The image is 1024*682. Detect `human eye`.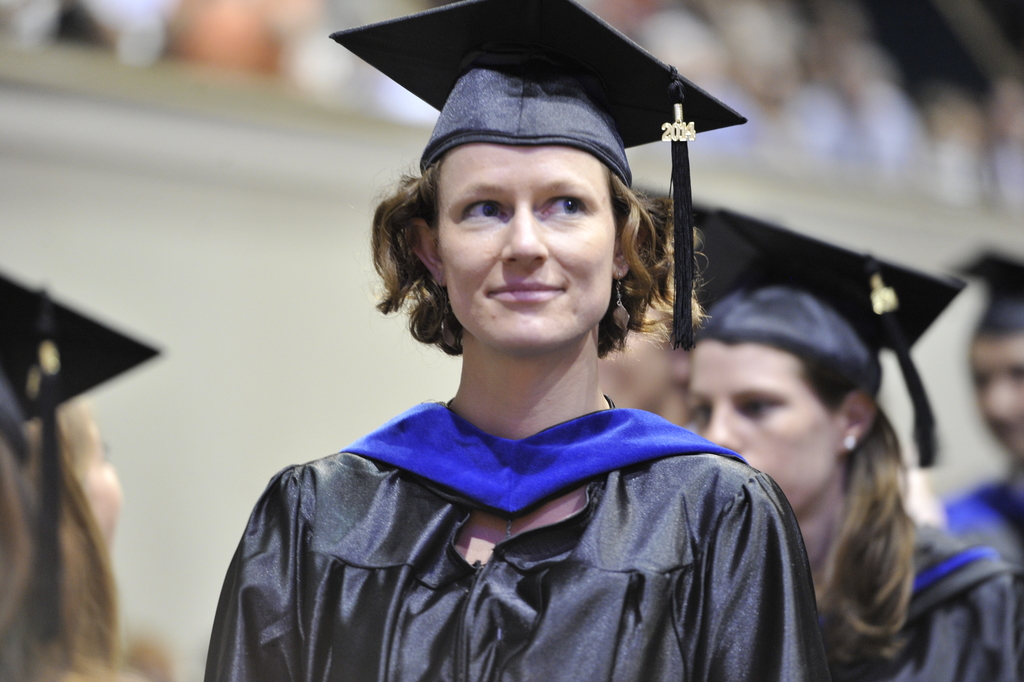
Detection: locate(538, 189, 592, 222).
